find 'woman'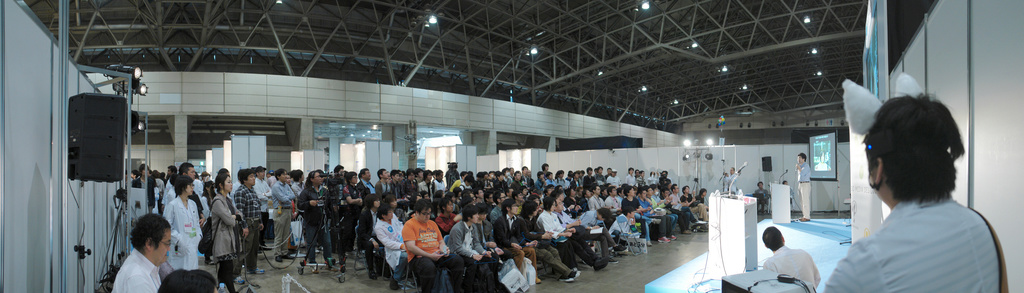
[199,180,217,265]
